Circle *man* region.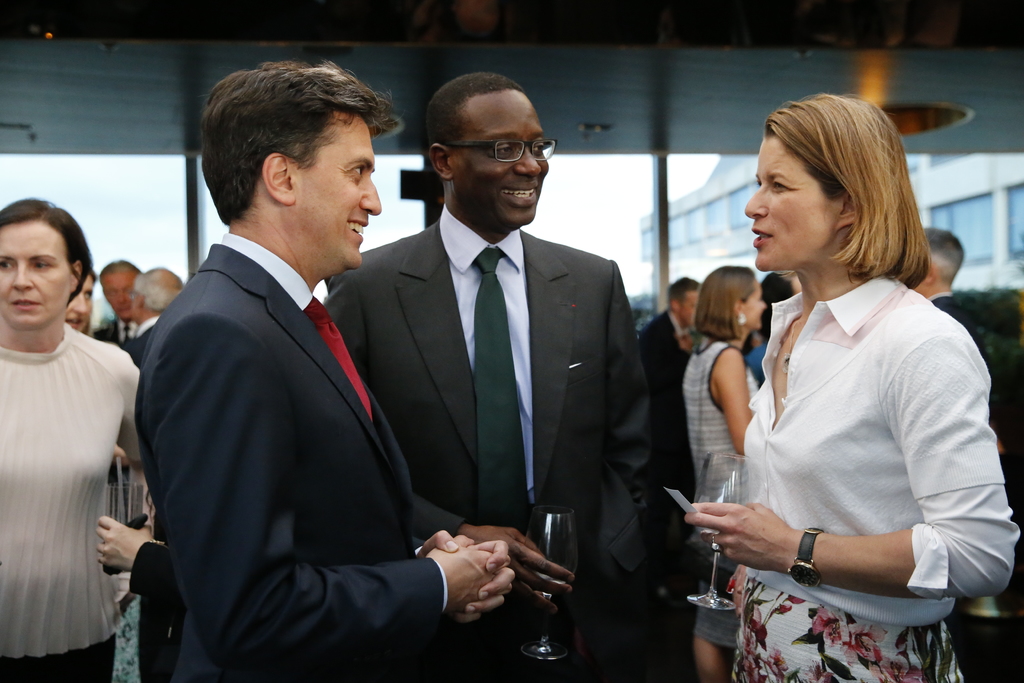
Region: <box>132,57,518,682</box>.
